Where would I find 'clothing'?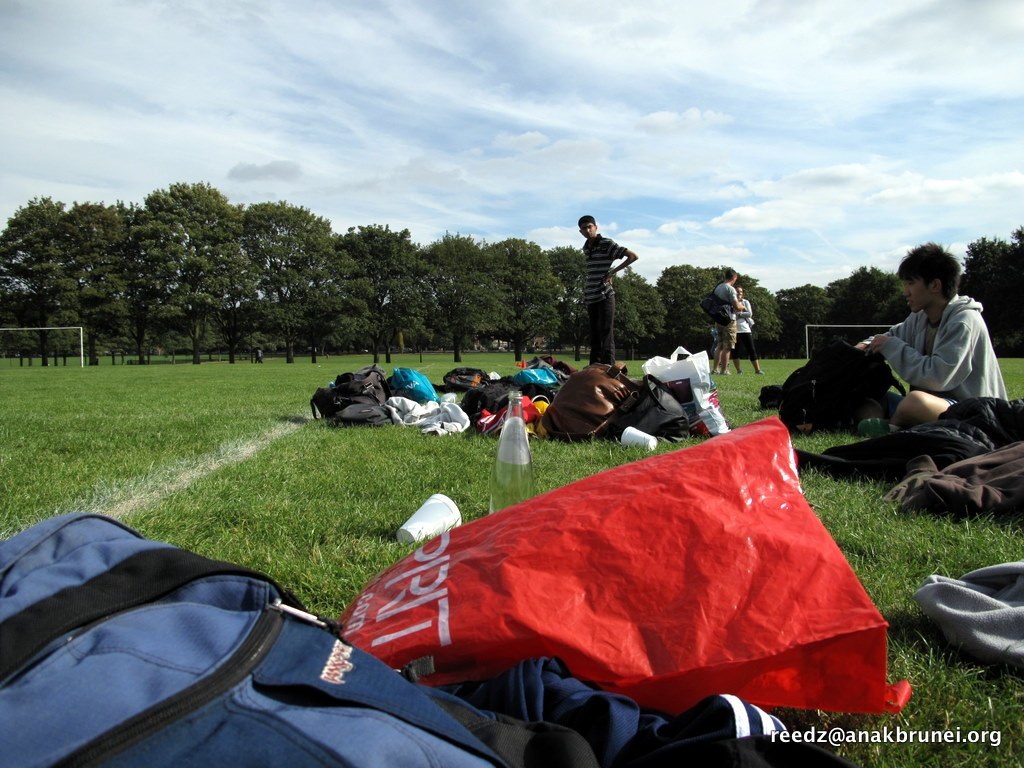
At bbox=(581, 233, 626, 365).
